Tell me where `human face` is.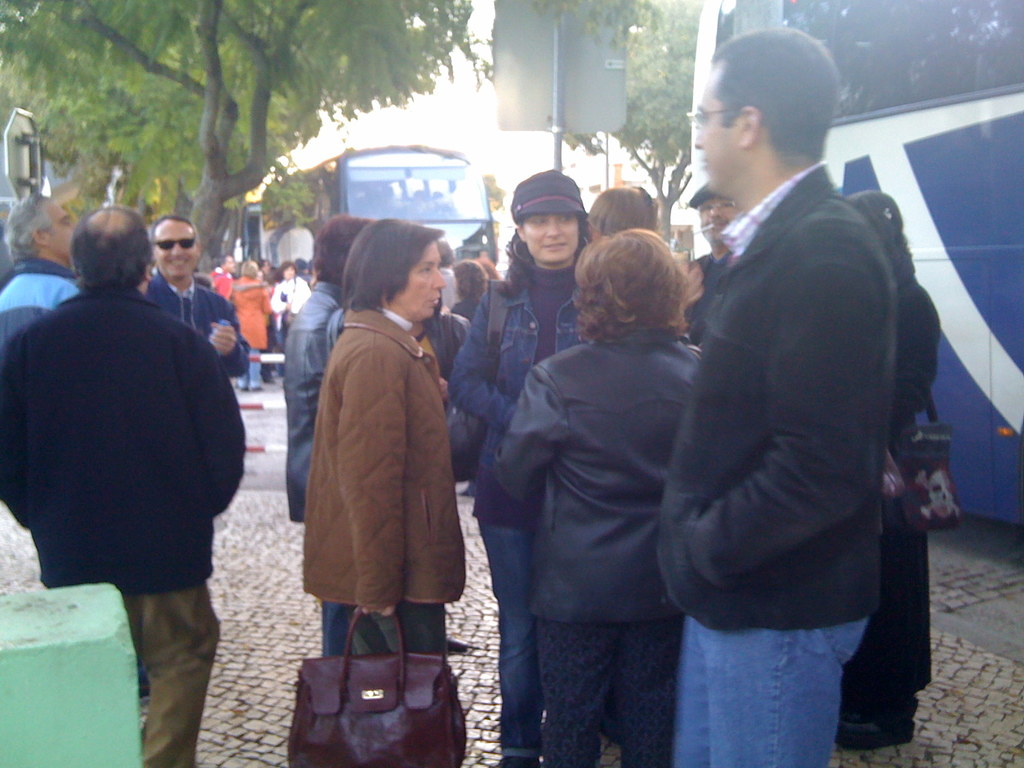
`human face` is at 524:219:577:264.
